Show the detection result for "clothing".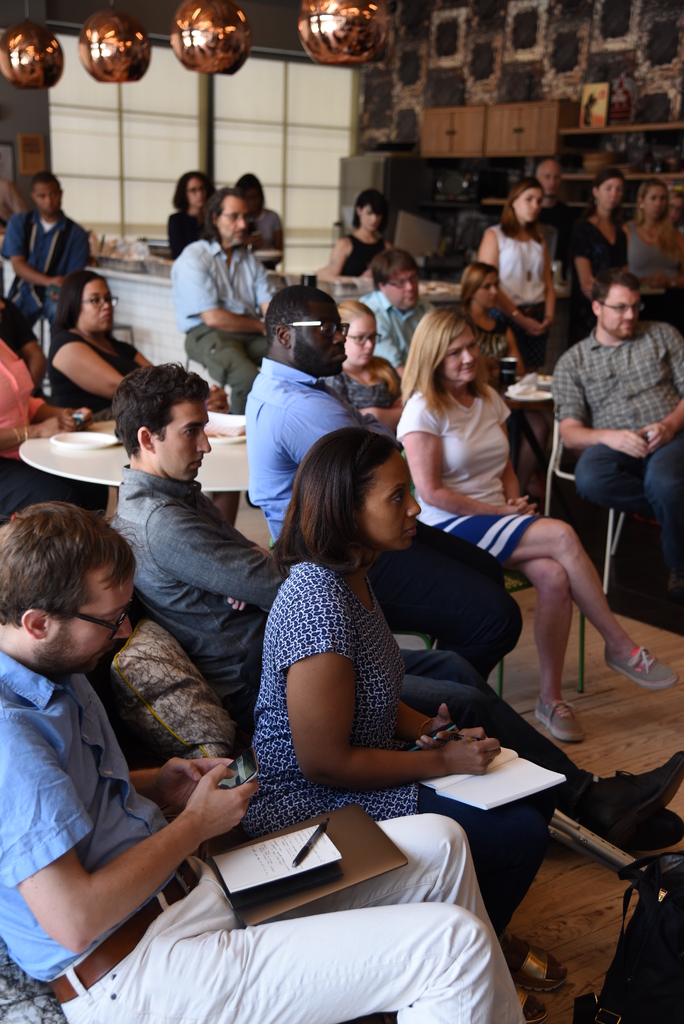
(246, 209, 286, 257).
